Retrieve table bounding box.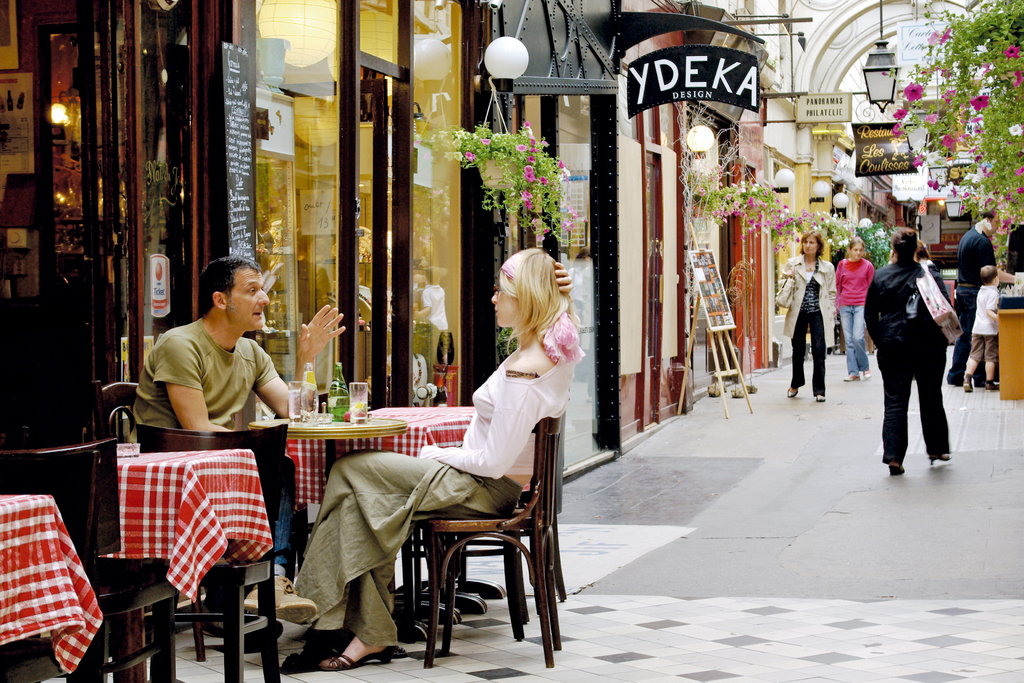
Bounding box: bbox=(995, 288, 1023, 400).
